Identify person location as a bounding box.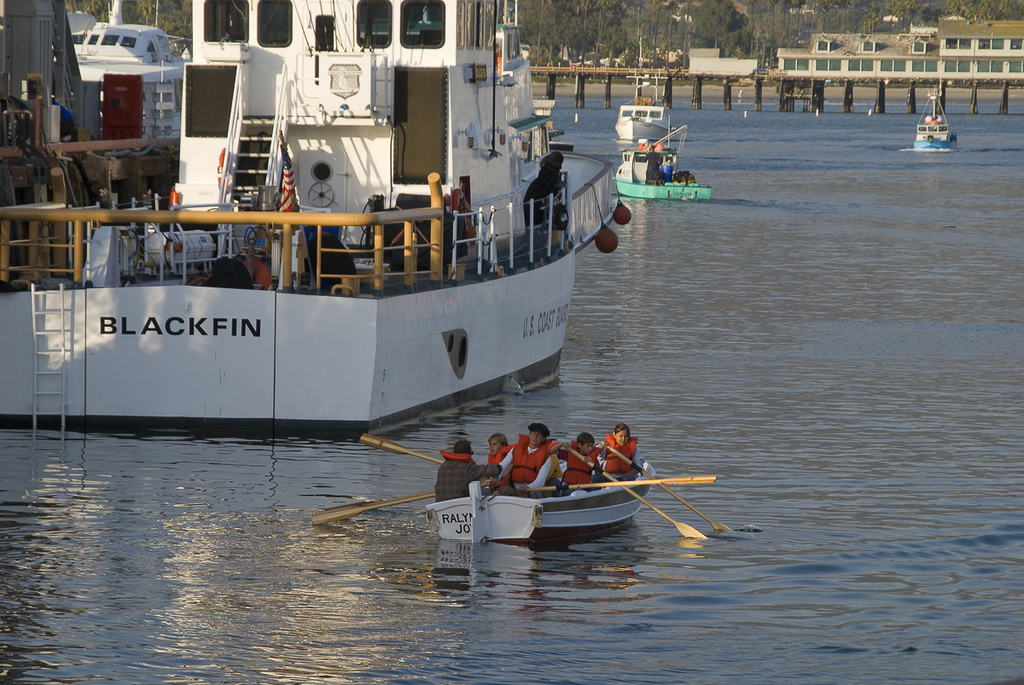
bbox(491, 420, 552, 499).
